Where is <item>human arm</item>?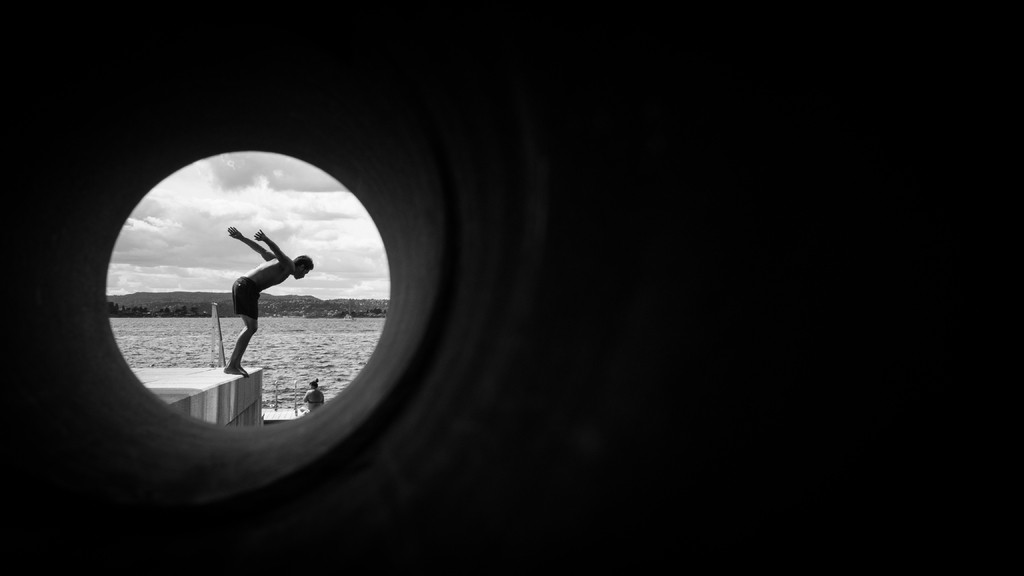
{"left": 253, "top": 220, "right": 290, "bottom": 257}.
